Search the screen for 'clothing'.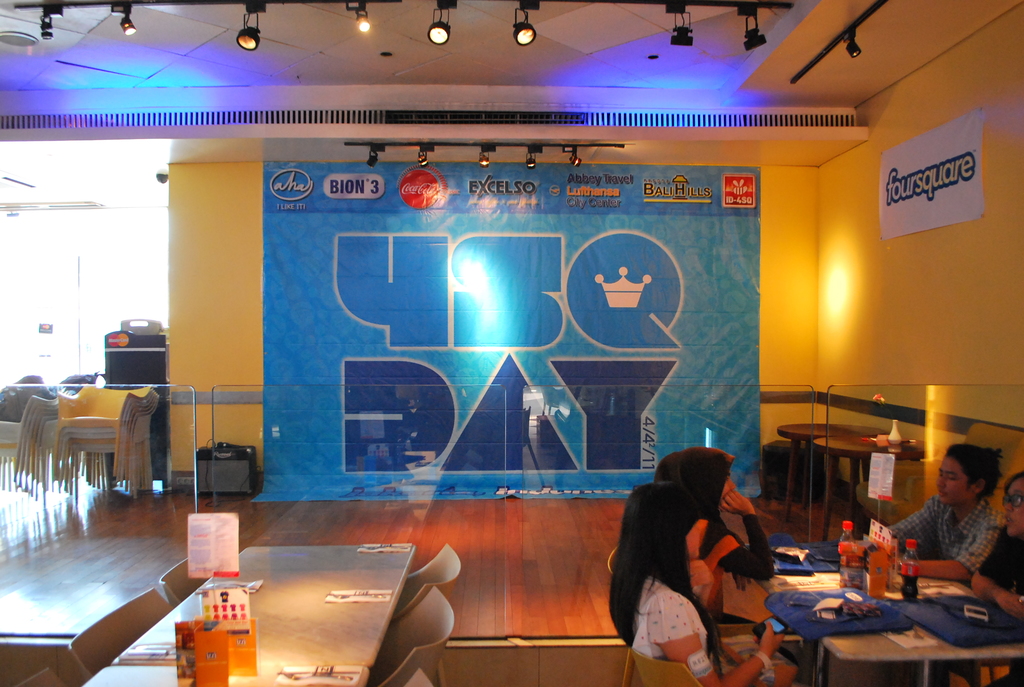
Found at [981,523,1023,606].
